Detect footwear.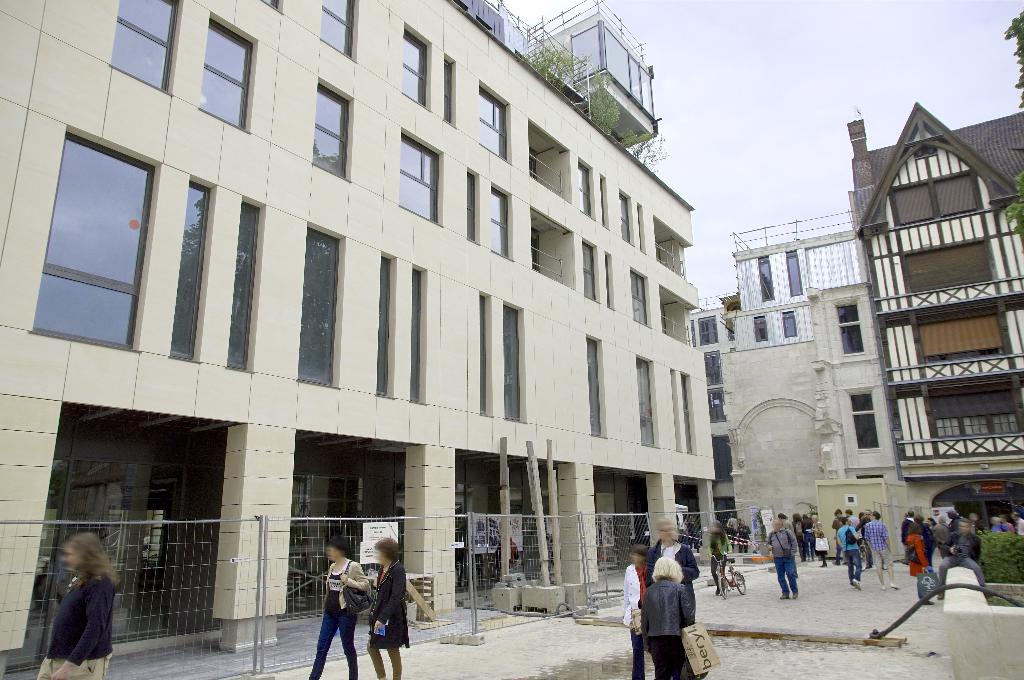
Detected at <region>848, 584, 851, 592</region>.
